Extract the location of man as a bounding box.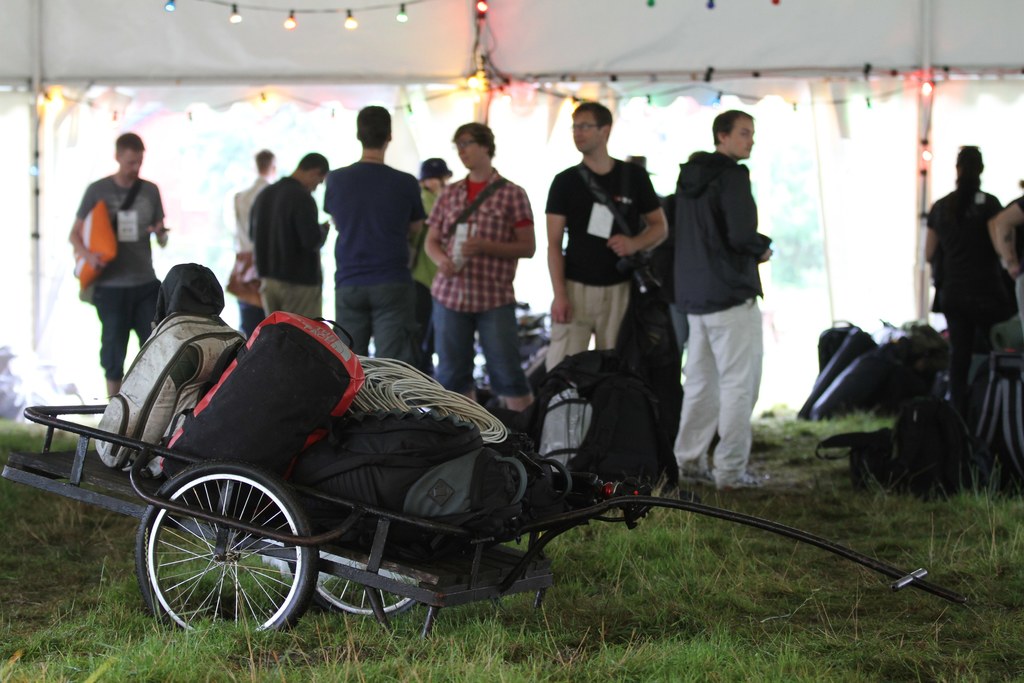
416, 153, 451, 354.
